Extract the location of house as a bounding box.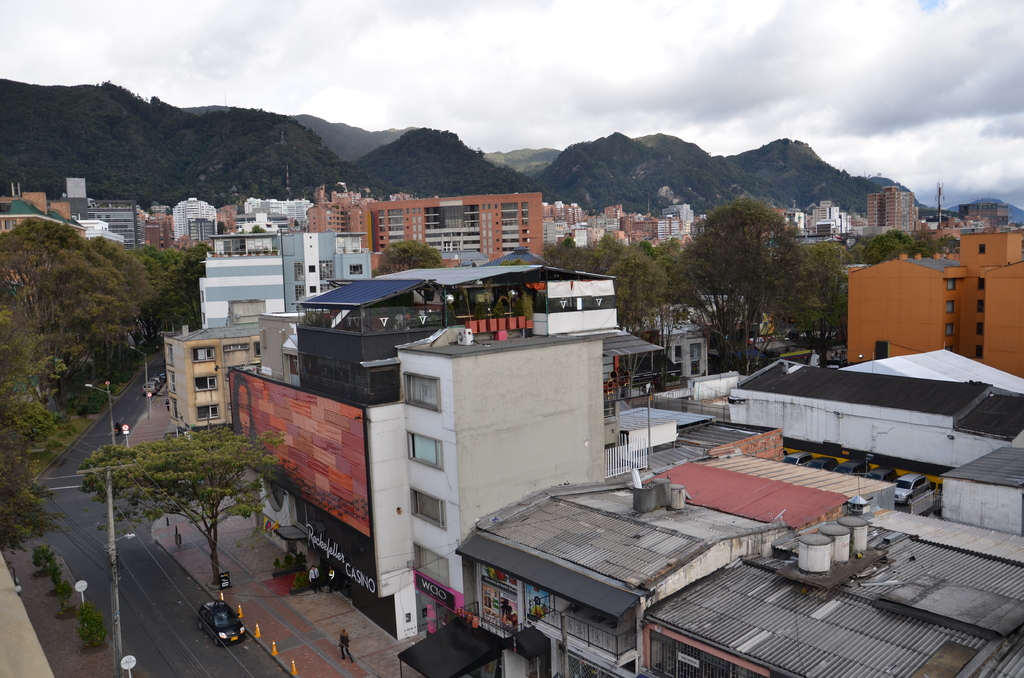
BBox(4, 181, 1023, 677).
